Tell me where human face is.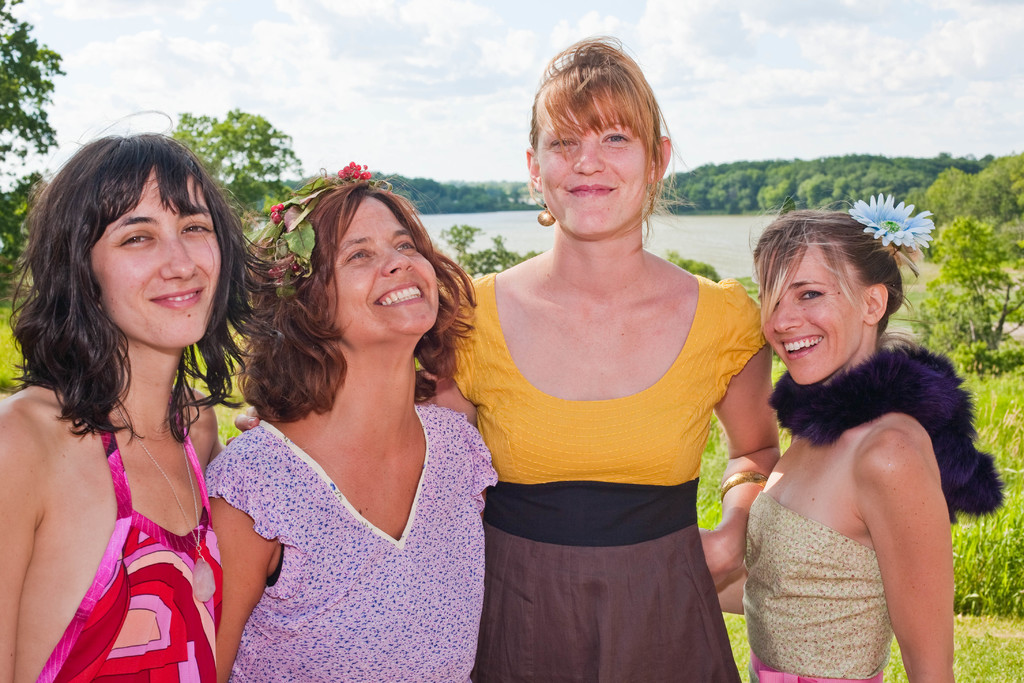
human face is at 90, 167, 223, 348.
